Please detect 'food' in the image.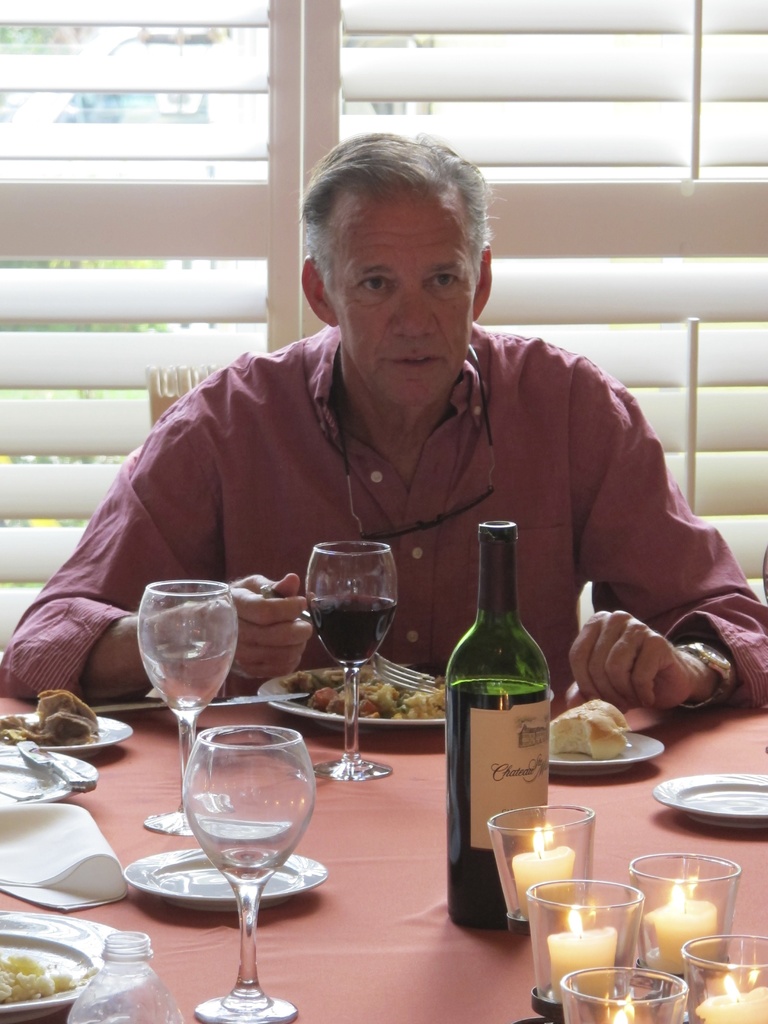
[x1=546, y1=693, x2=634, y2=764].
